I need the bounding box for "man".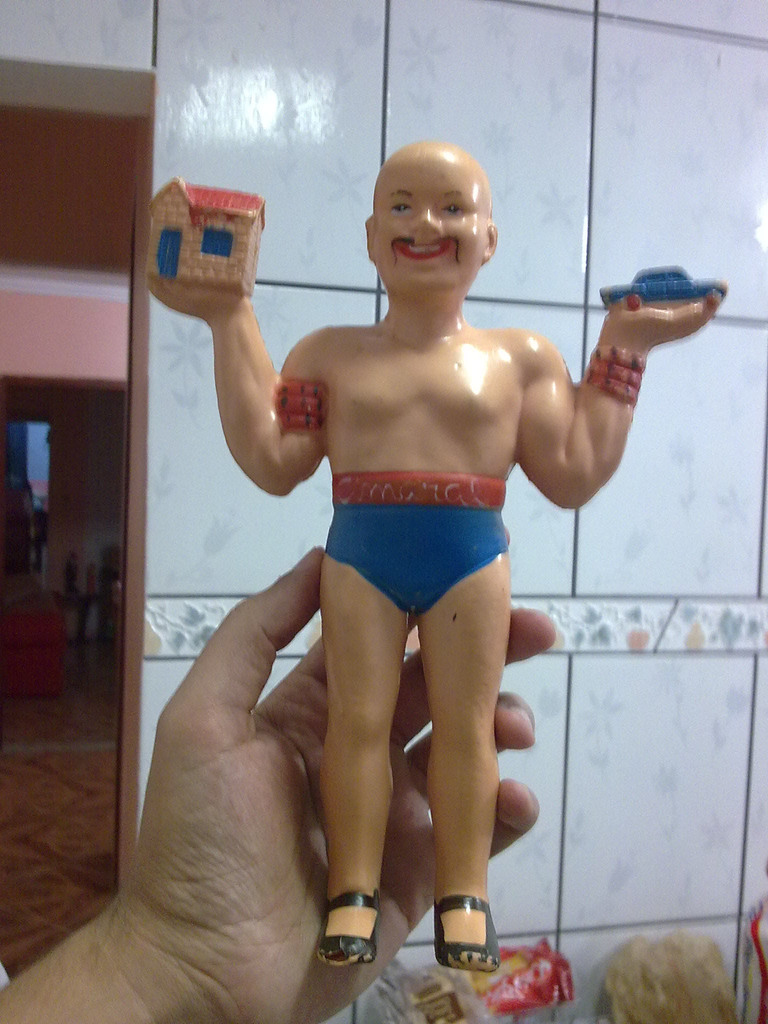
Here it is: [136,132,734,992].
